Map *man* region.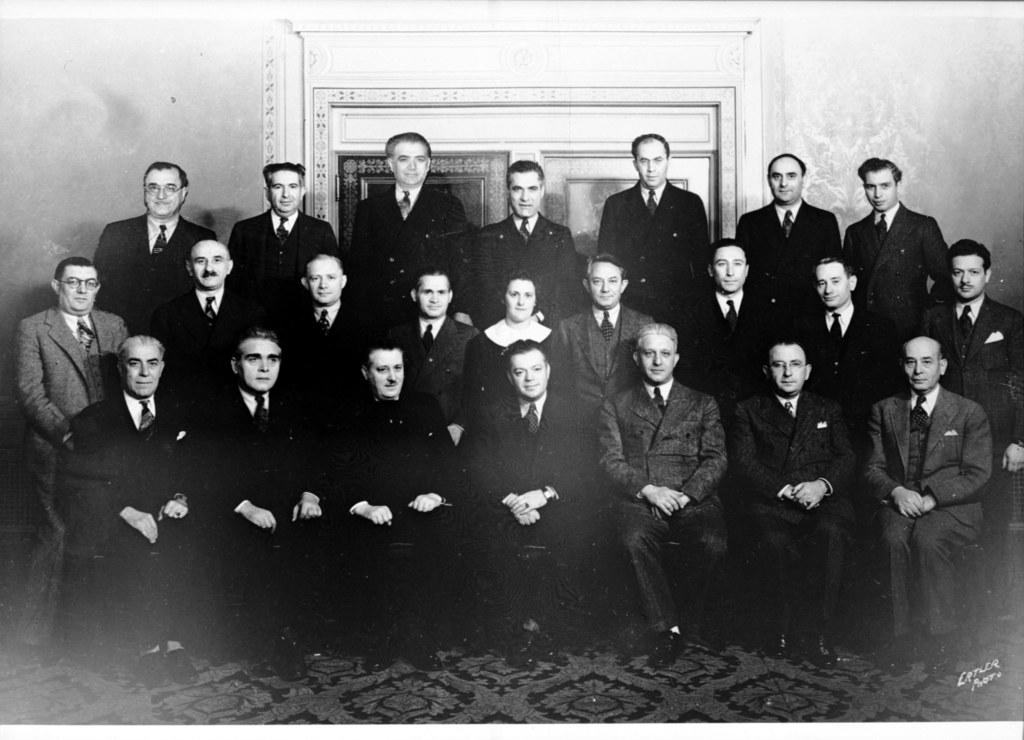
Mapped to [51, 333, 212, 698].
